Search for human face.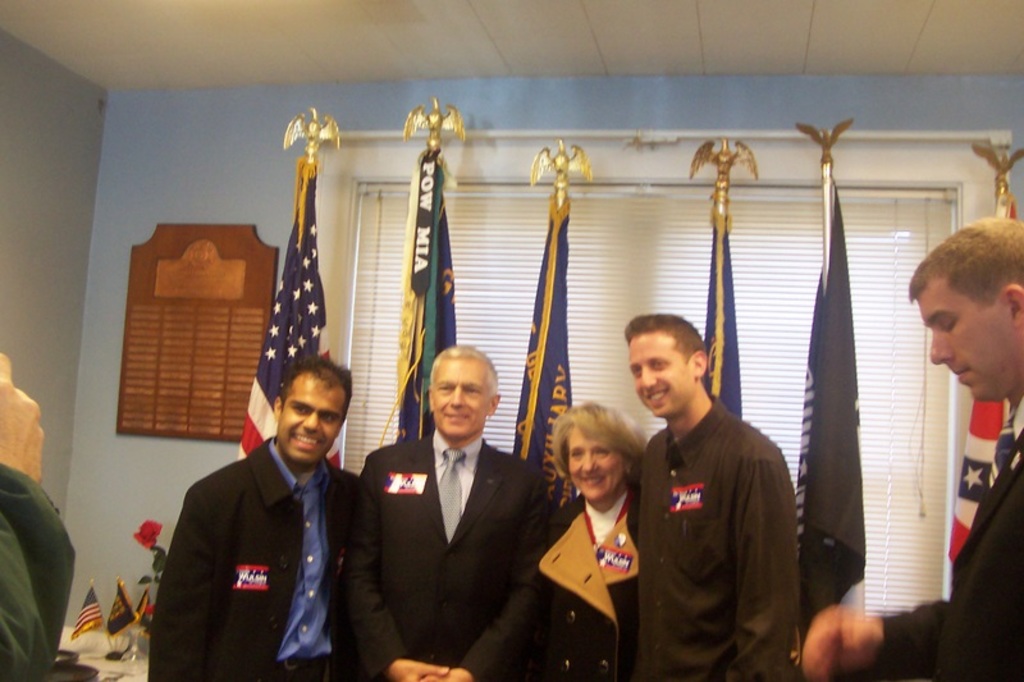
Found at rect(279, 386, 342, 464).
